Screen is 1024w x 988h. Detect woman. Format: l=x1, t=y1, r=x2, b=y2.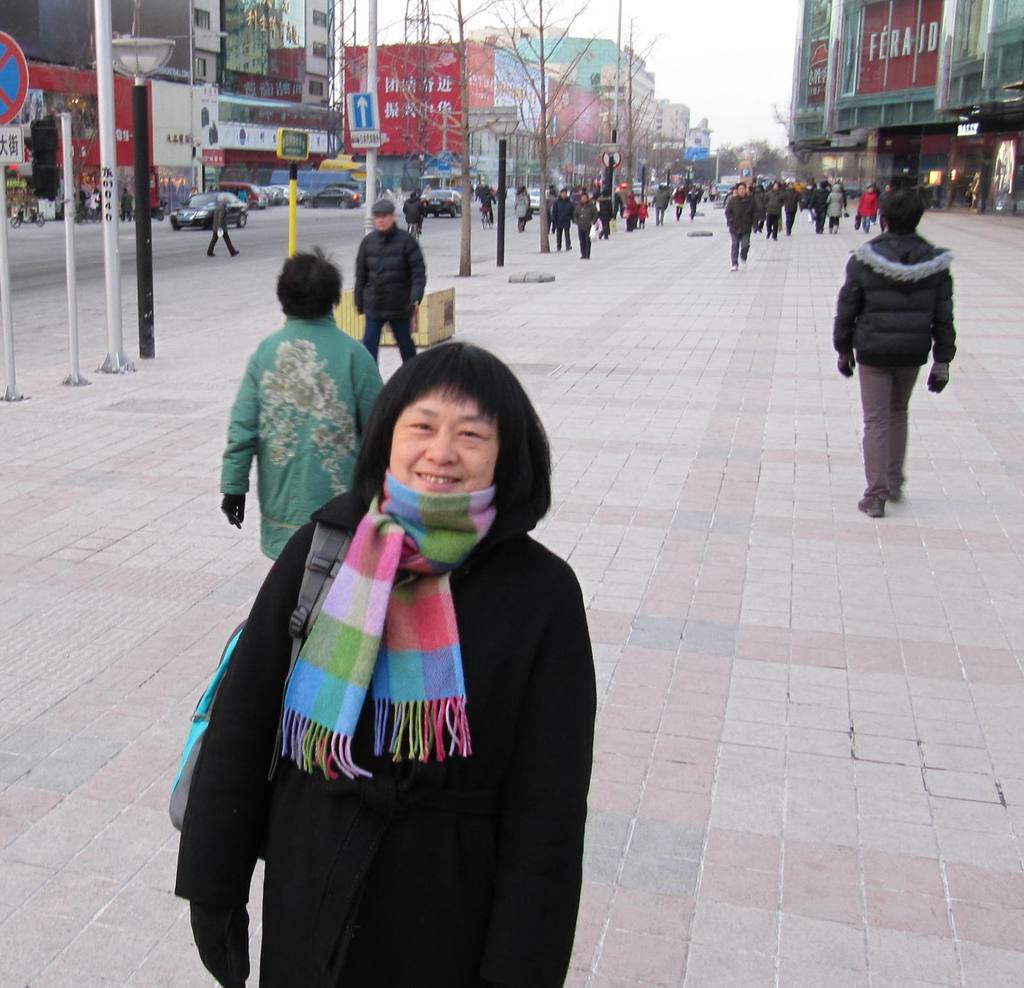
l=220, t=249, r=393, b=561.
